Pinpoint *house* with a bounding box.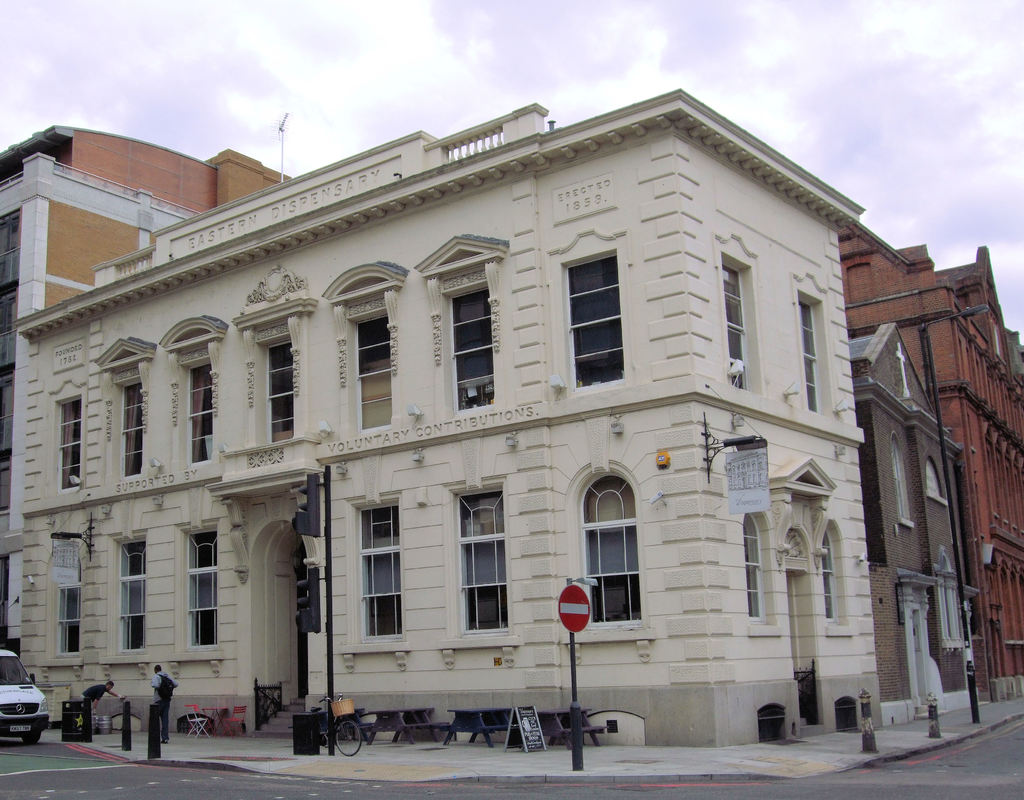
[x1=0, y1=83, x2=867, y2=746].
